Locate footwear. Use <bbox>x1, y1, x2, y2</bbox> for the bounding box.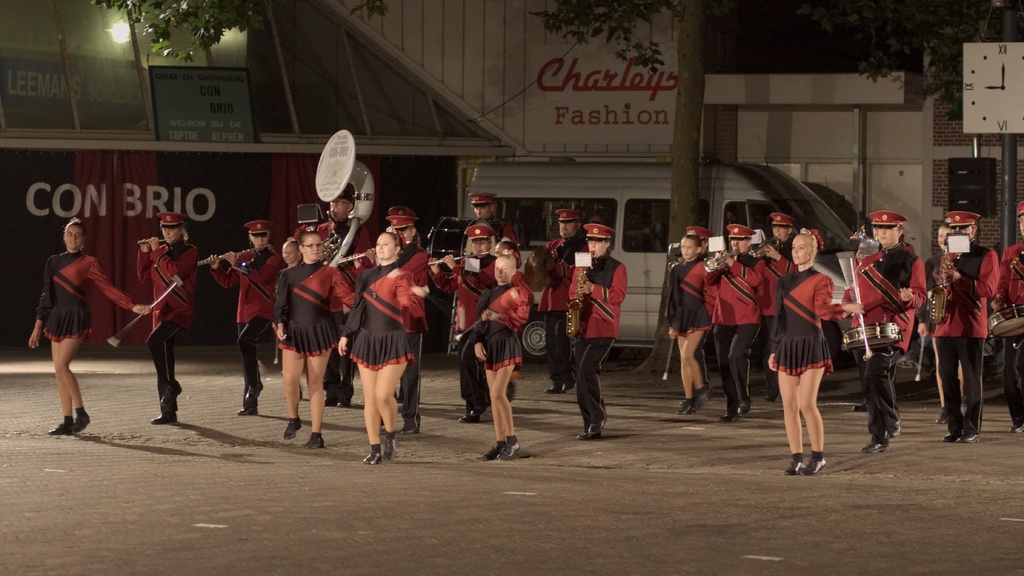
<bbox>737, 402, 751, 412</bbox>.
